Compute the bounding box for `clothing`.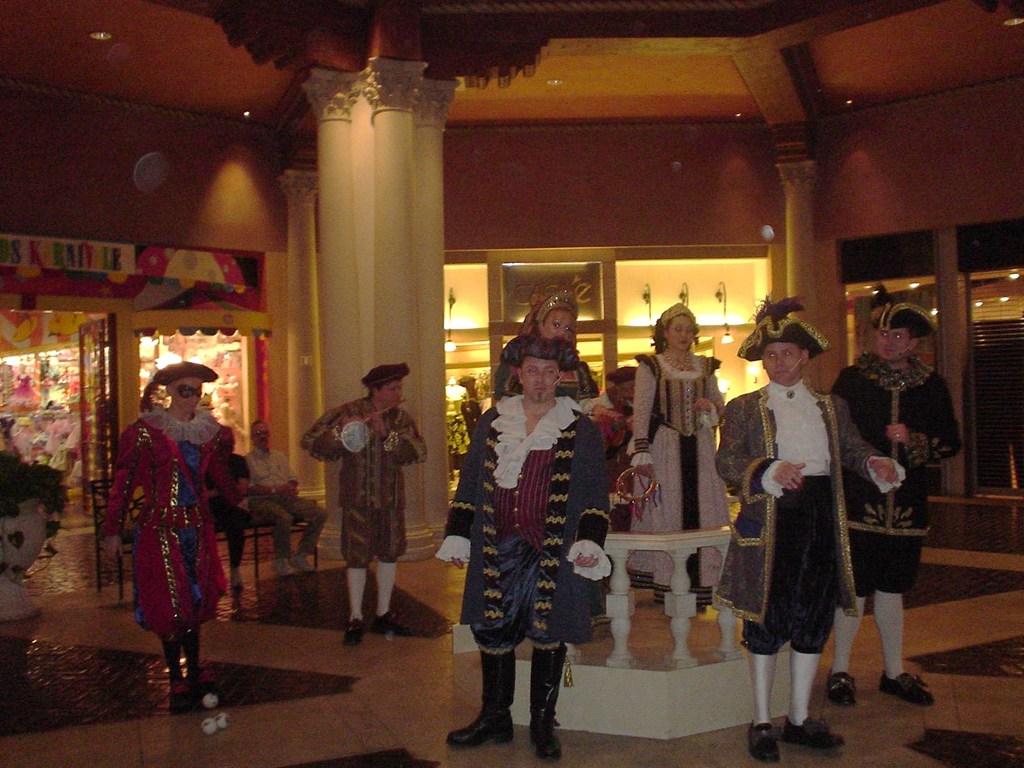
196,454,255,561.
